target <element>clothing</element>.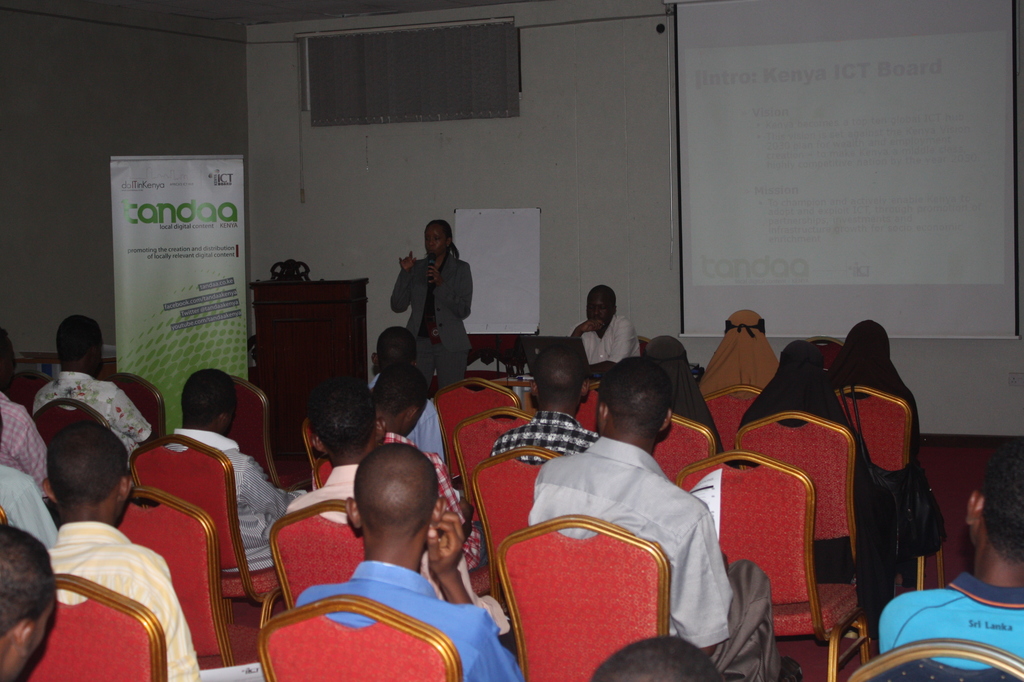
Target region: <box>0,466,56,548</box>.
